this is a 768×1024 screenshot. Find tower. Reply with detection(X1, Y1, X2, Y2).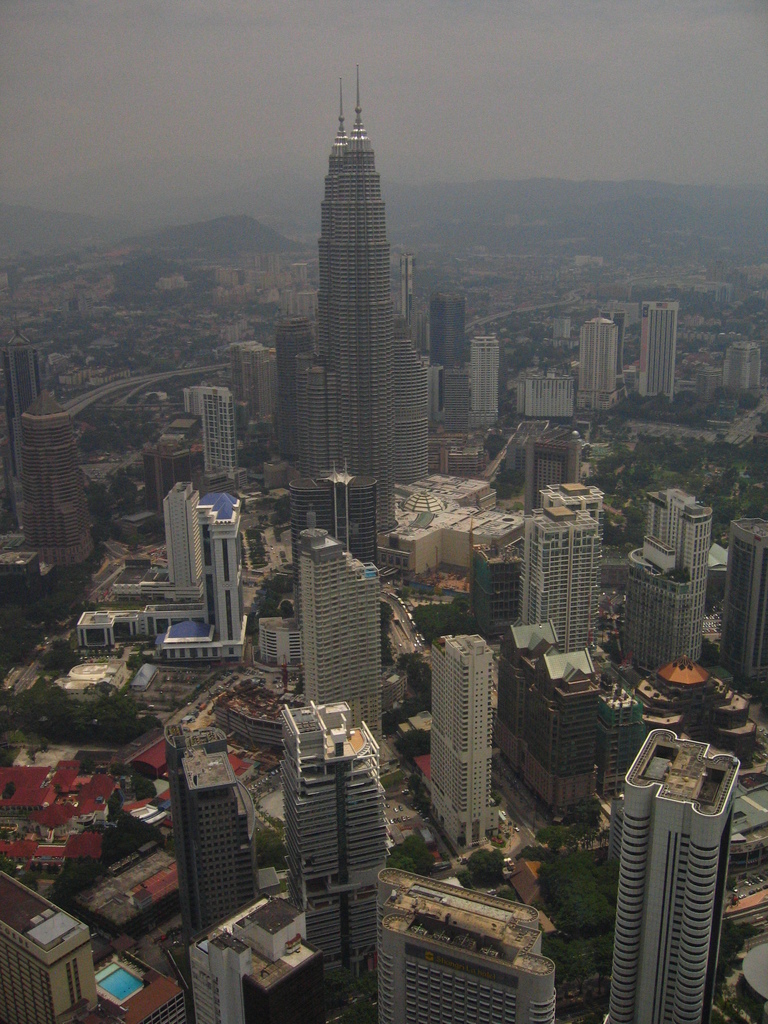
detection(20, 392, 95, 564).
